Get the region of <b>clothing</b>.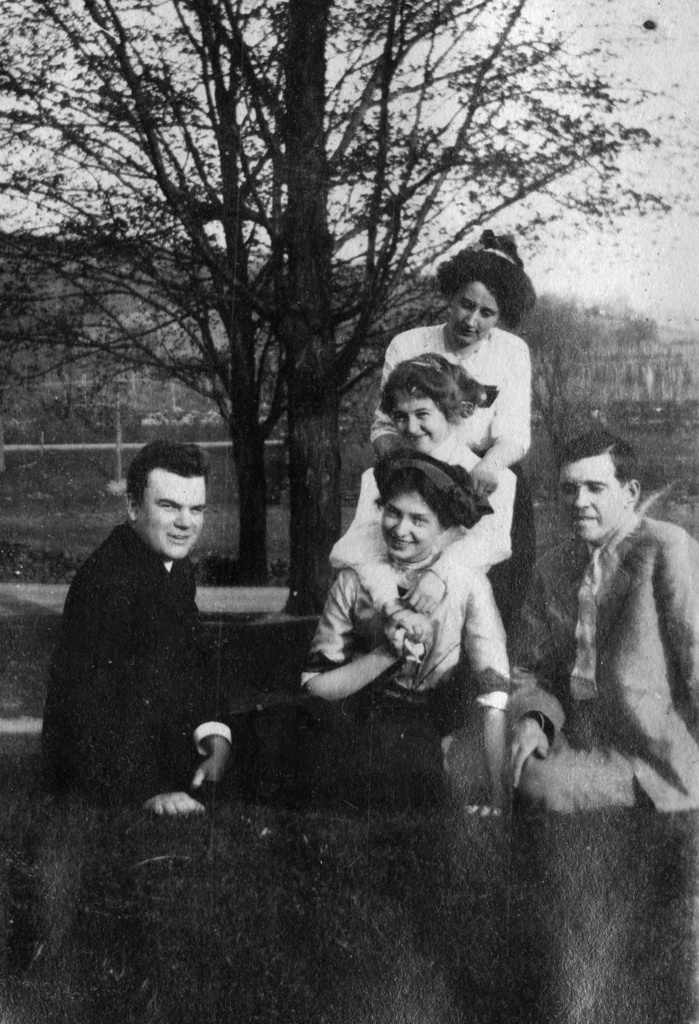
BBox(223, 557, 520, 799).
